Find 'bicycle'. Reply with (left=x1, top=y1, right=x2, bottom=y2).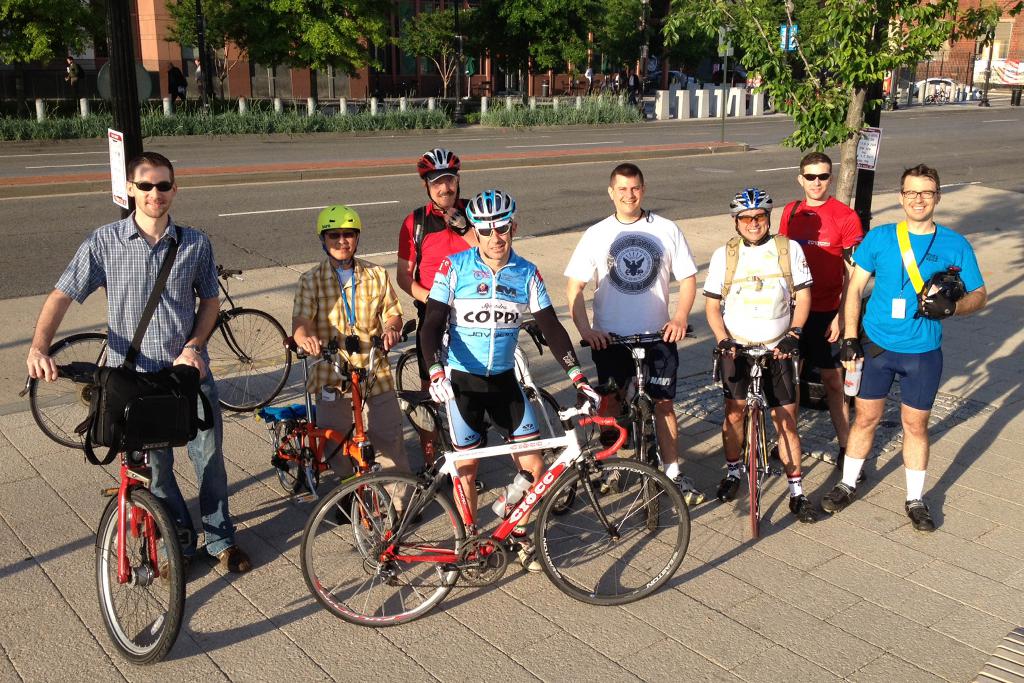
(left=264, top=322, right=413, bottom=605).
